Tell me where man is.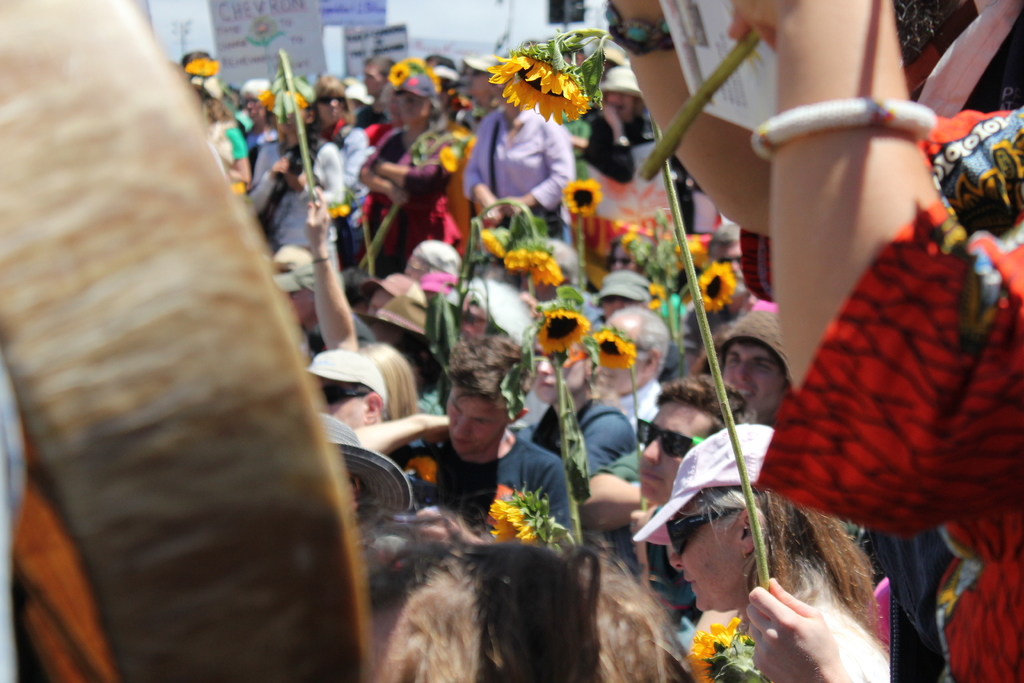
man is at locate(704, 299, 797, 439).
